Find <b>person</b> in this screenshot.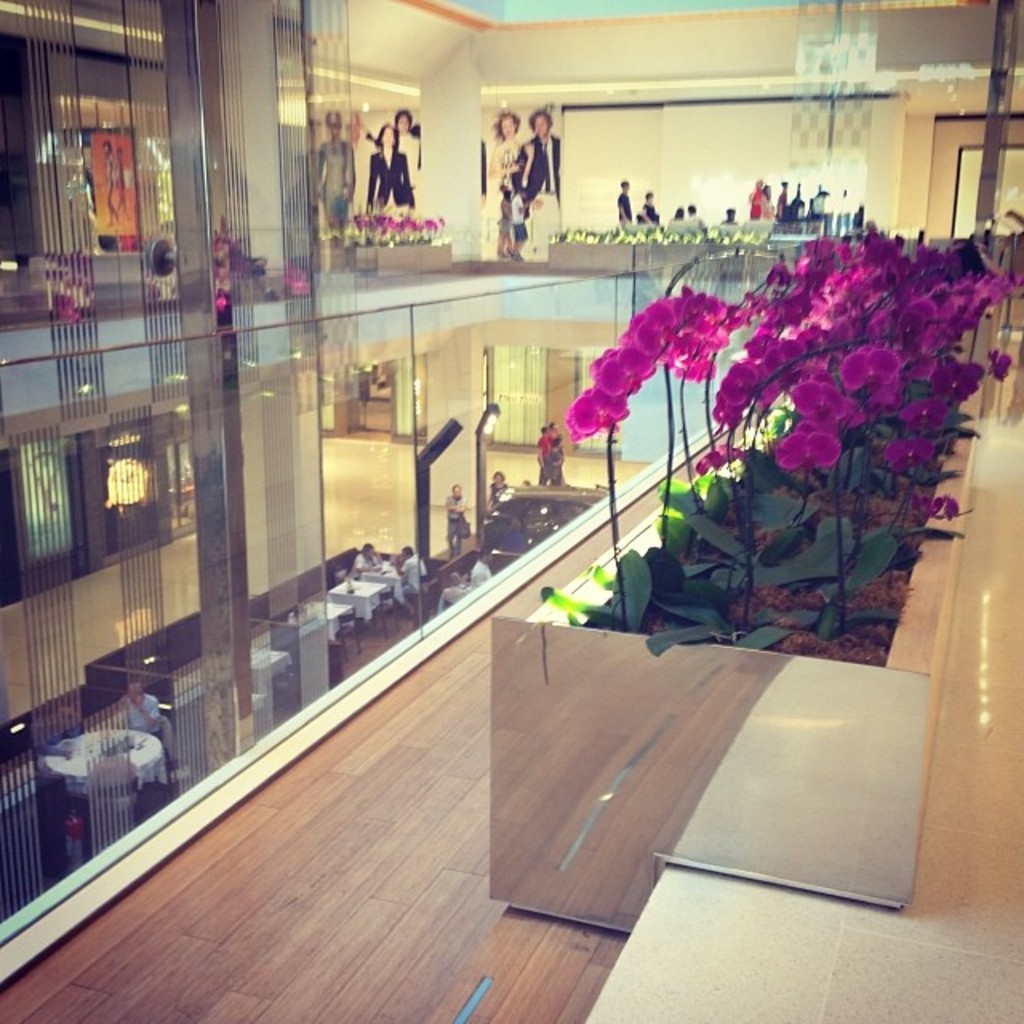
The bounding box for <b>person</b> is region(509, 179, 526, 262).
